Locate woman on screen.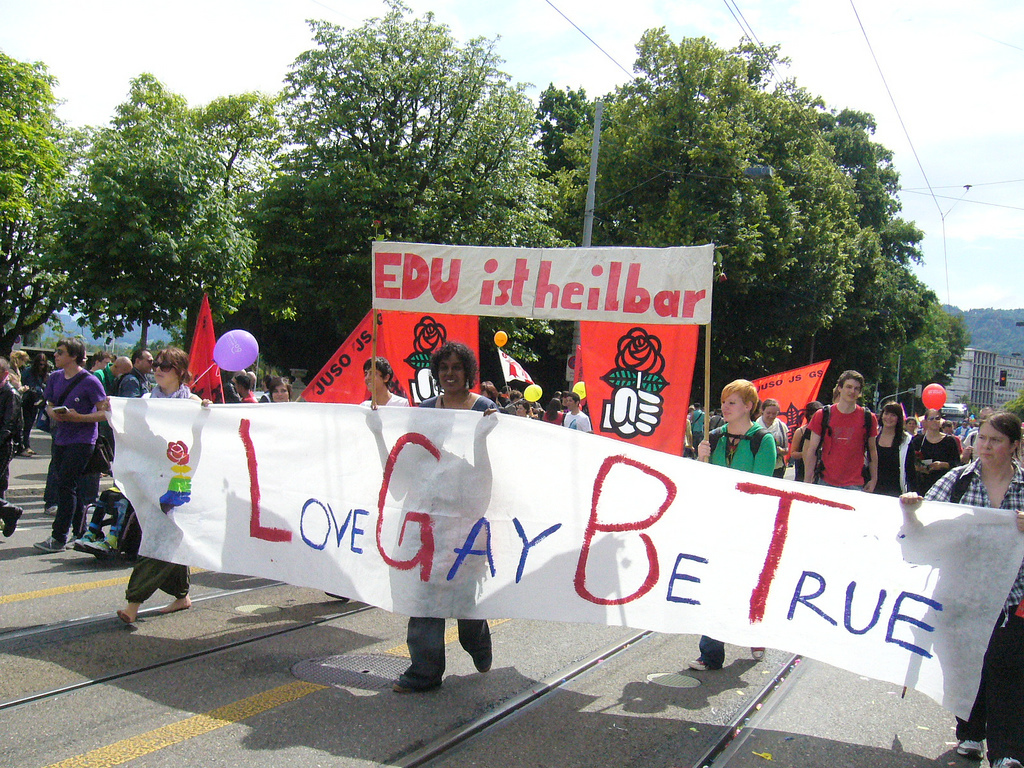
On screen at detection(260, 377, 297, 407).
